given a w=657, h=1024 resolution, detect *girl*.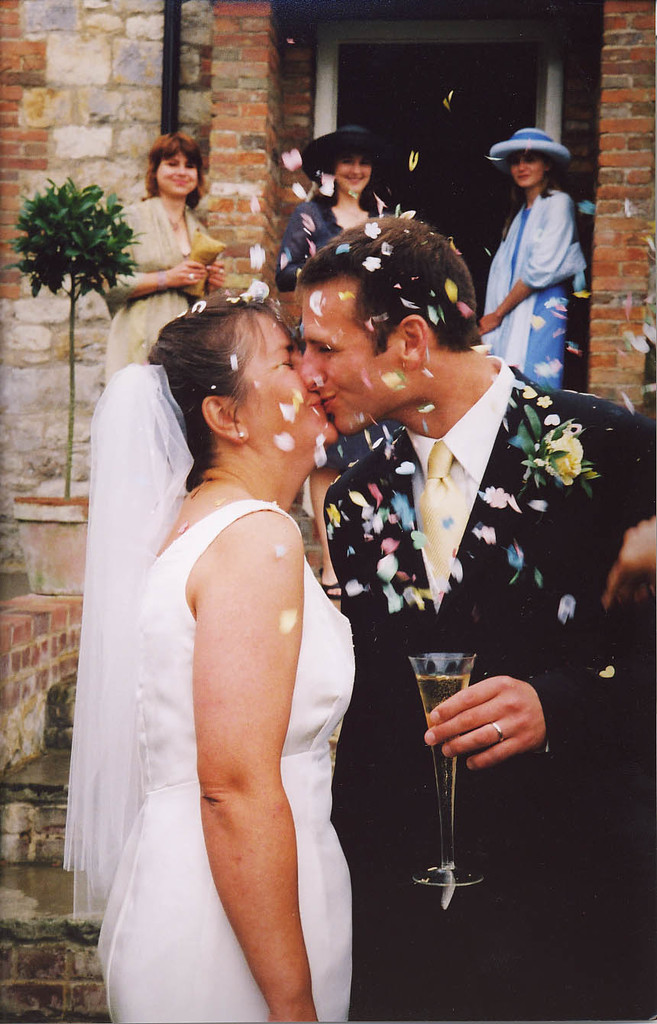
<bbox>475, 125, 591, 384</bbox>.
